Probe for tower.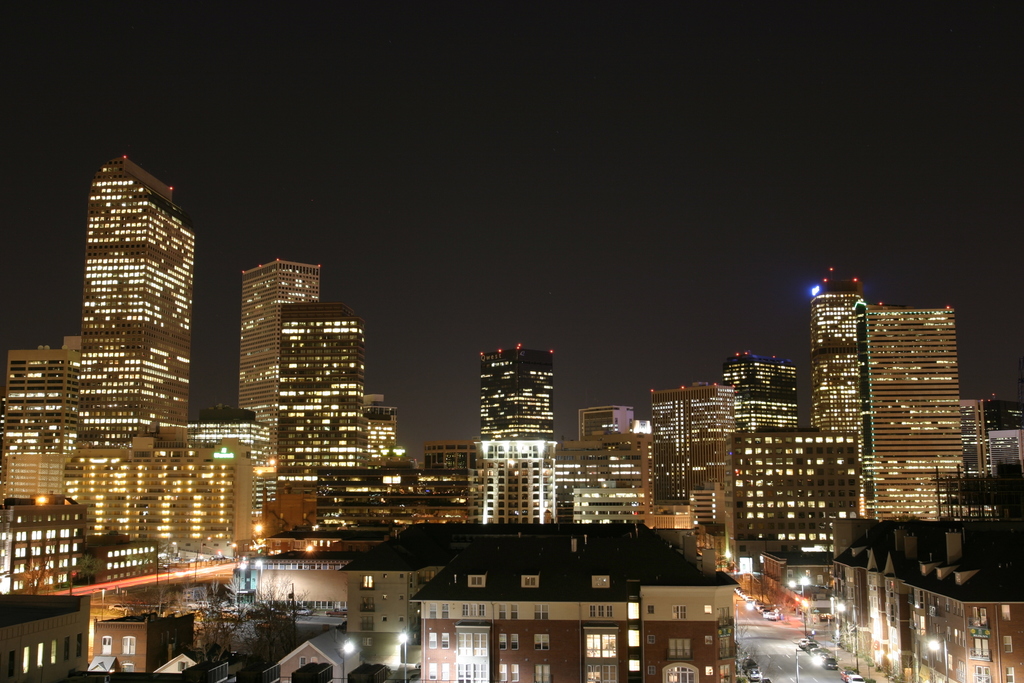
Probe result: 723:352:802:427.
